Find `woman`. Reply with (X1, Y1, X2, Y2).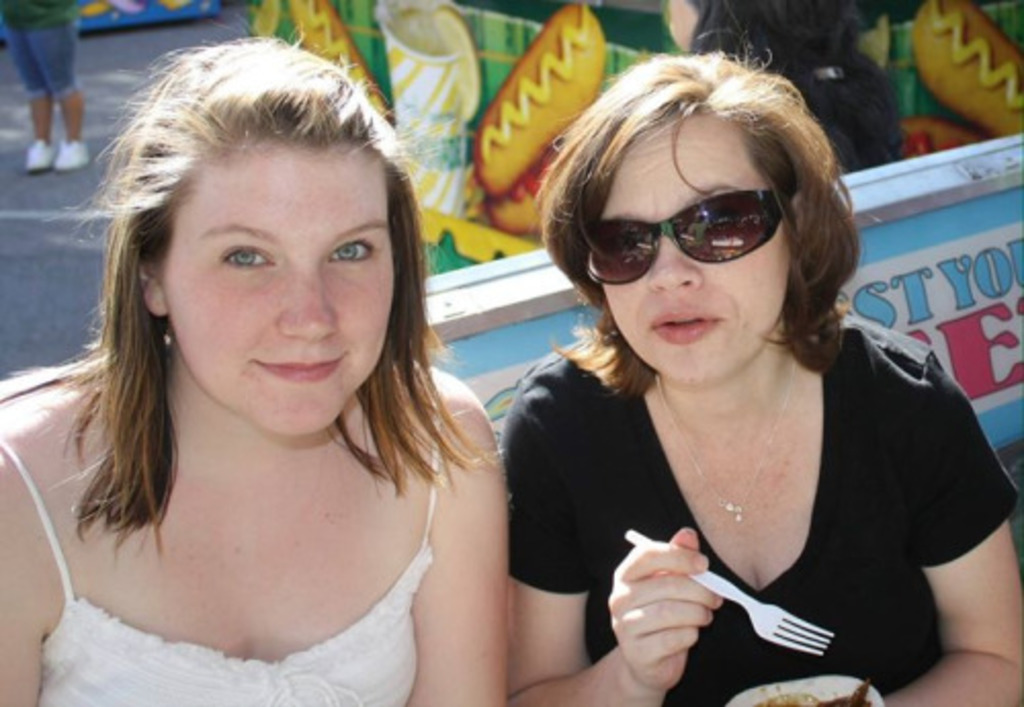
(0, 55, 559, 703).
